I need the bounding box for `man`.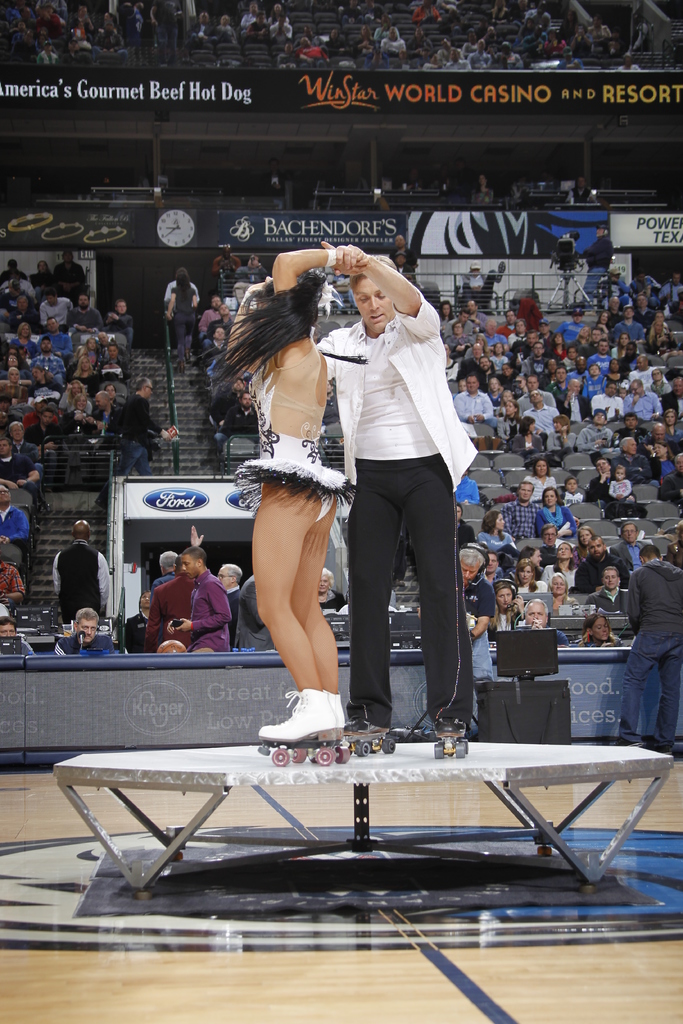
Here it is: bbox=(0, 435, 40, 490).
